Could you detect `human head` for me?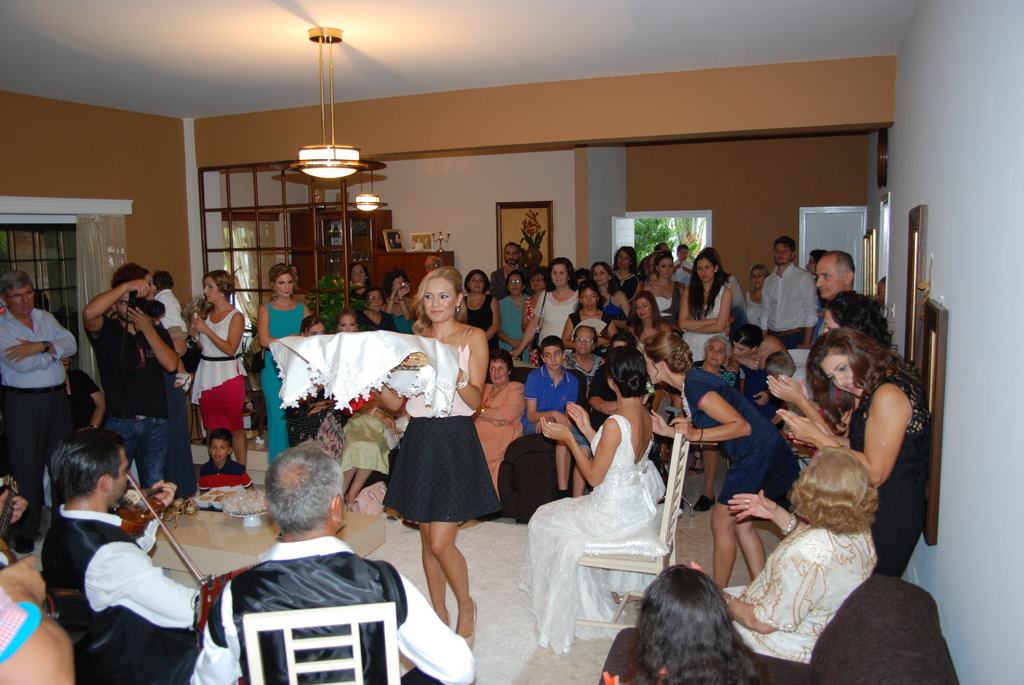
Detection result: bbox=(407, 267, 467, 323).
